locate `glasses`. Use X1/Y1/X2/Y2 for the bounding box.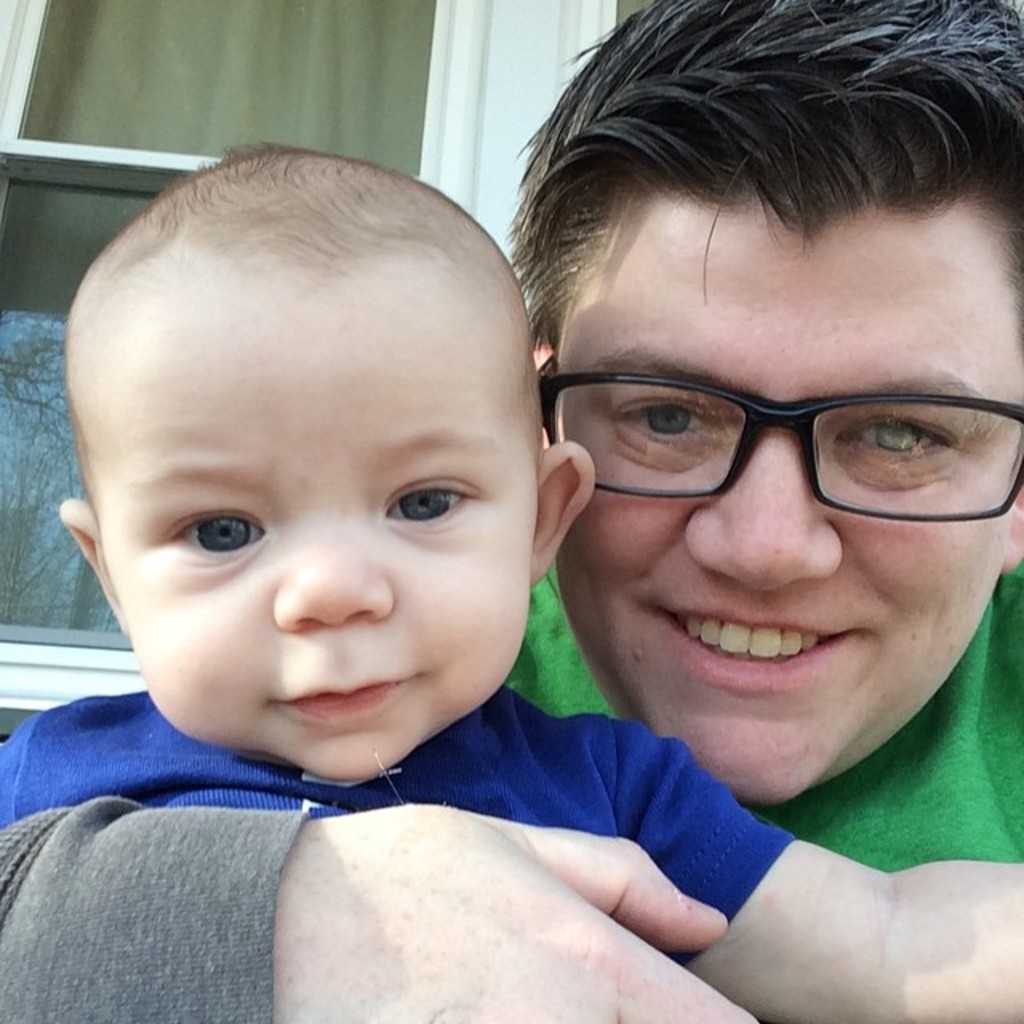
555/362/1002/514.
